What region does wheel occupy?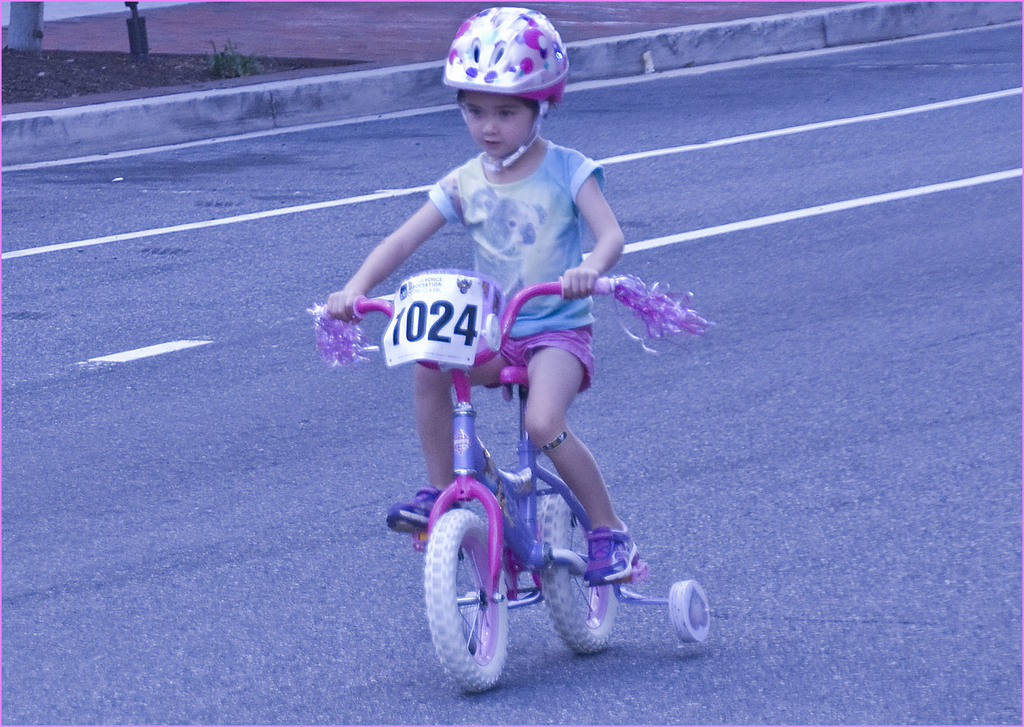
{"left": 535, "top": 489, "right": 620, "bottom": 657}.
